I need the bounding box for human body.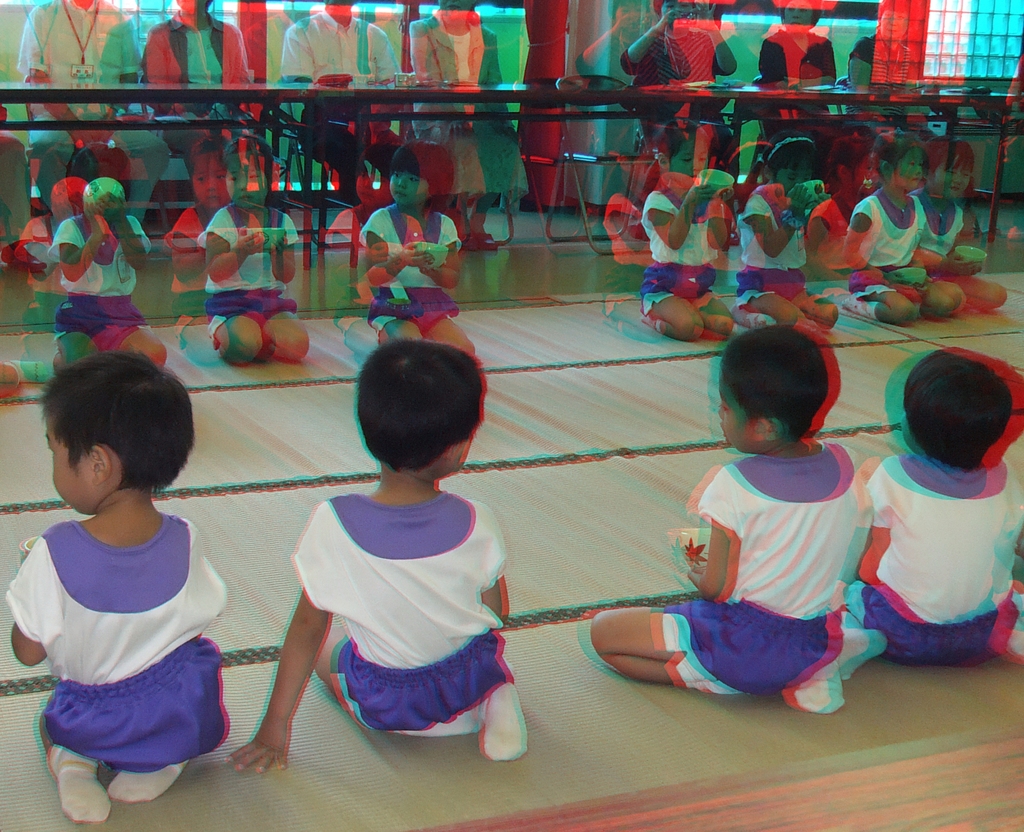
Here it is: crop(8, 0, 151, 195).
